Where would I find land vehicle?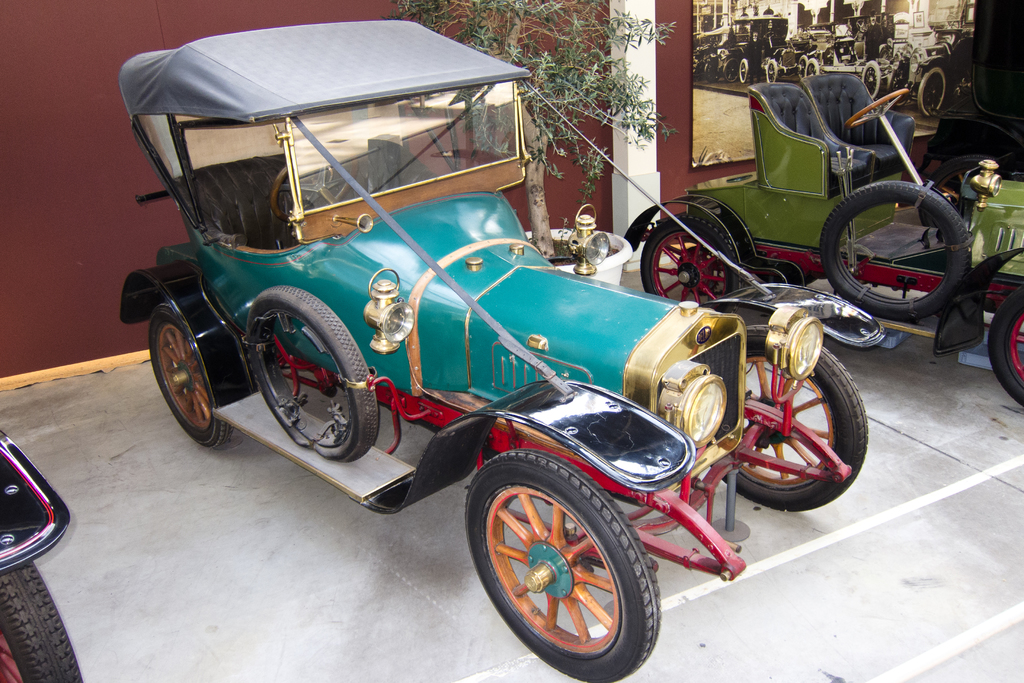
At BBox(691, 7, 972, 120).
